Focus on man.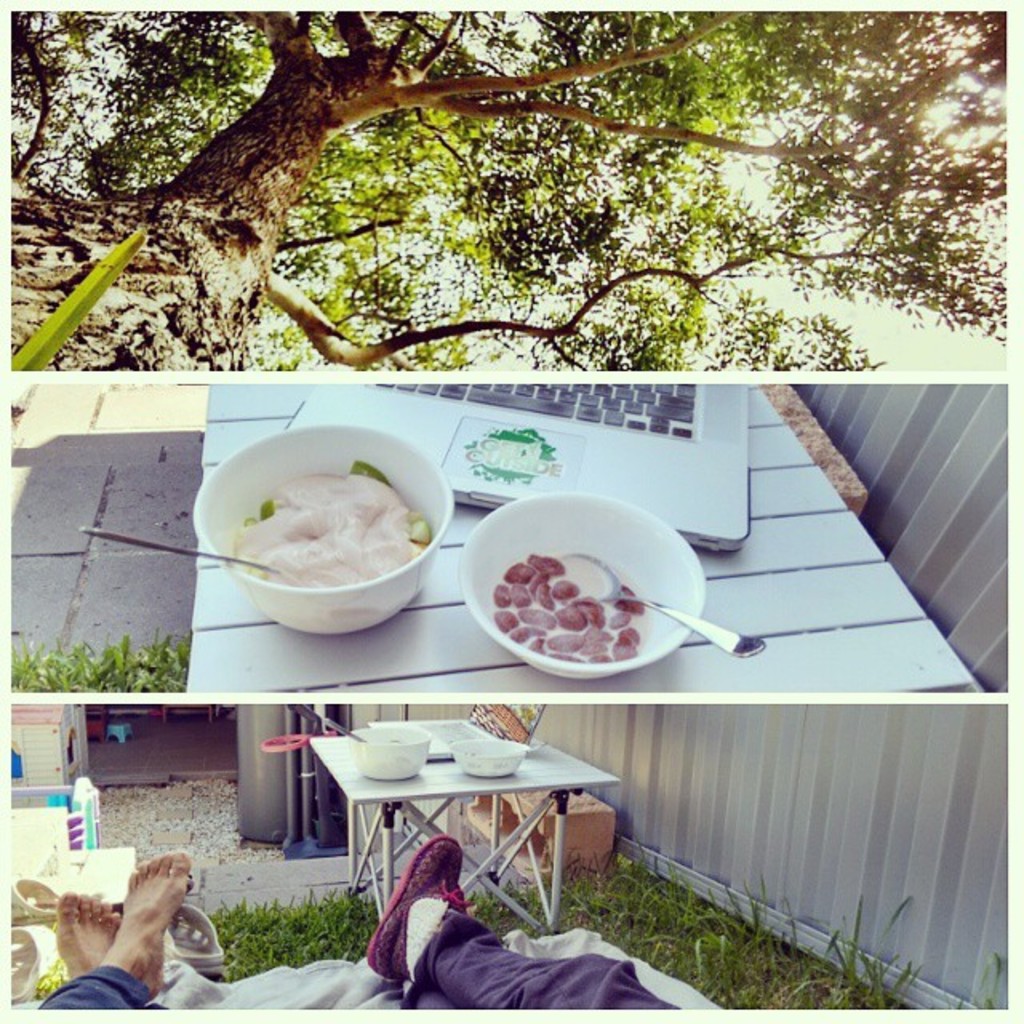
Focused at pyautogui.locateOnScreen(13, 846, 176, 1022).
